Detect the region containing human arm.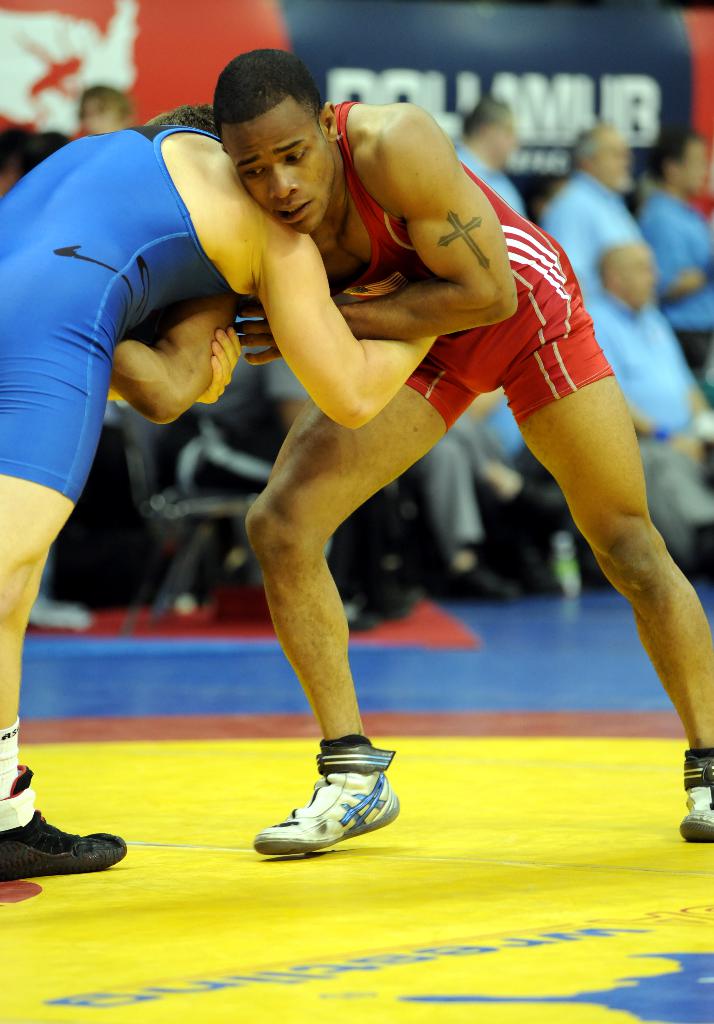
(264, 204, 455, 440).
